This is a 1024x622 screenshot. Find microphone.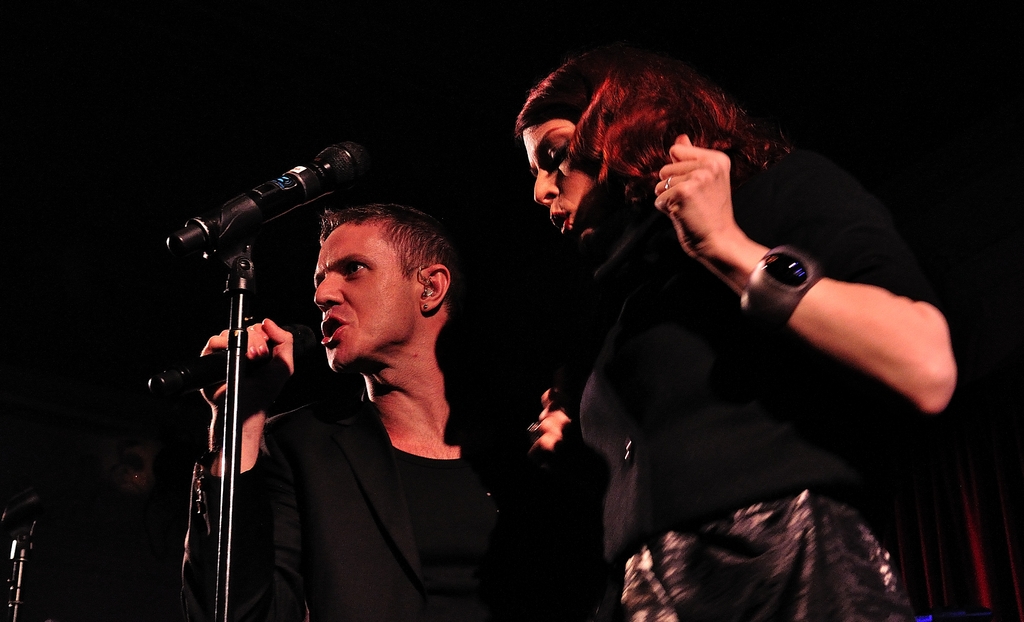
Bounding box: rect(141, 336, 282, 389).
